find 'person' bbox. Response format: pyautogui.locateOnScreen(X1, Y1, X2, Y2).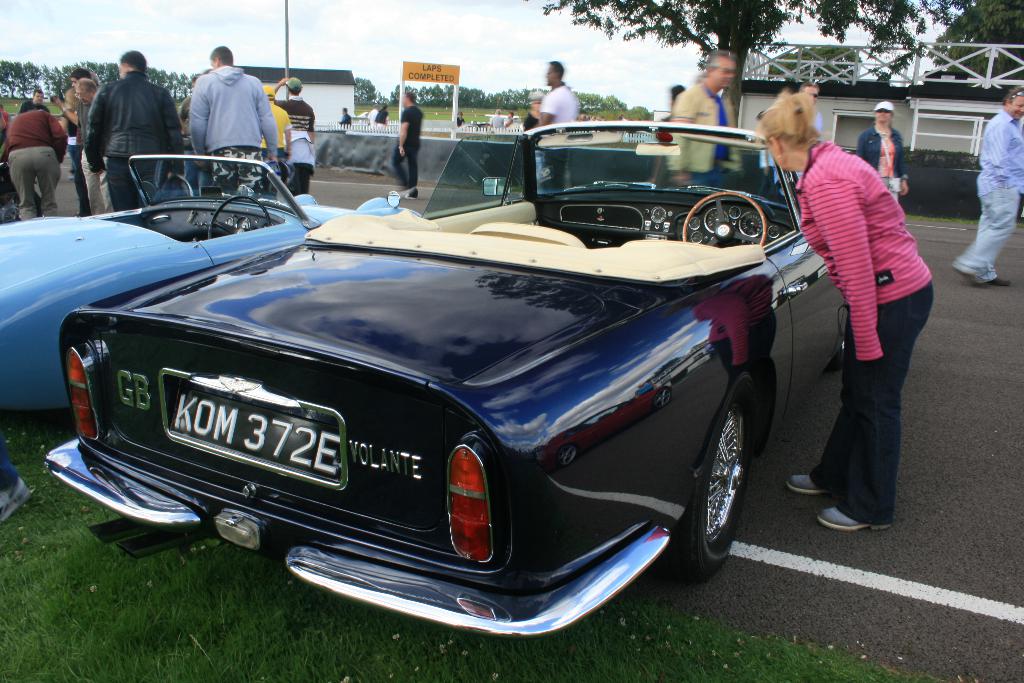
pyautogui.locateOnScreen(263, 85, 294, 169).
